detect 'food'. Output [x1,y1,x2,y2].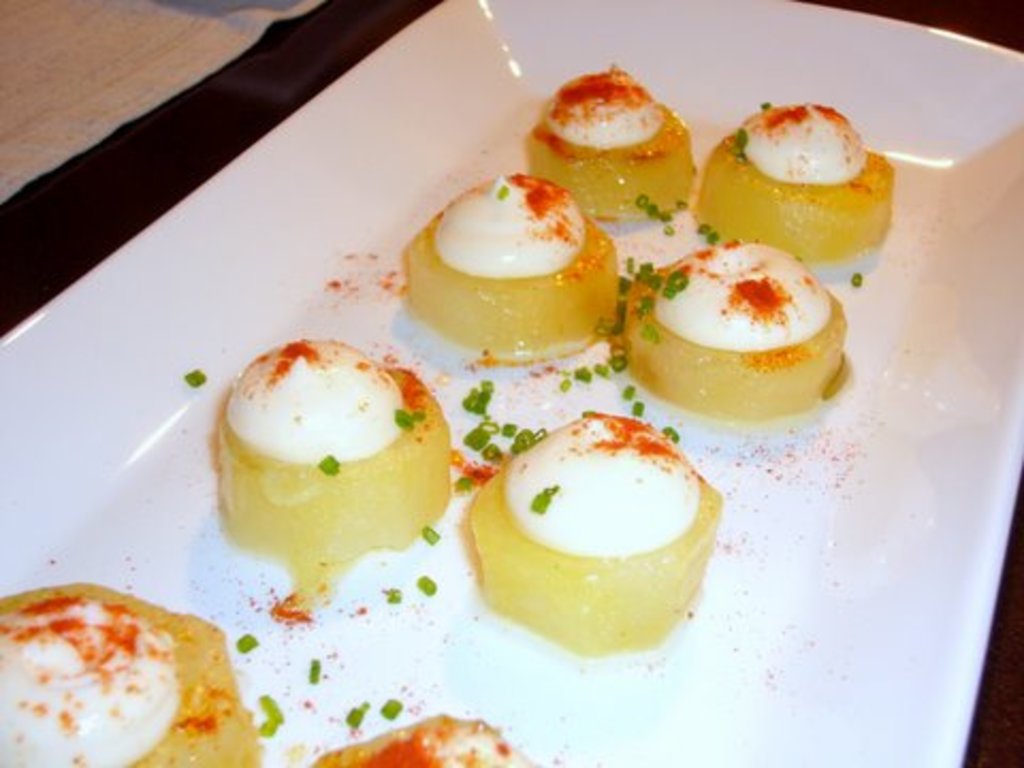
[604,235,855,425].
